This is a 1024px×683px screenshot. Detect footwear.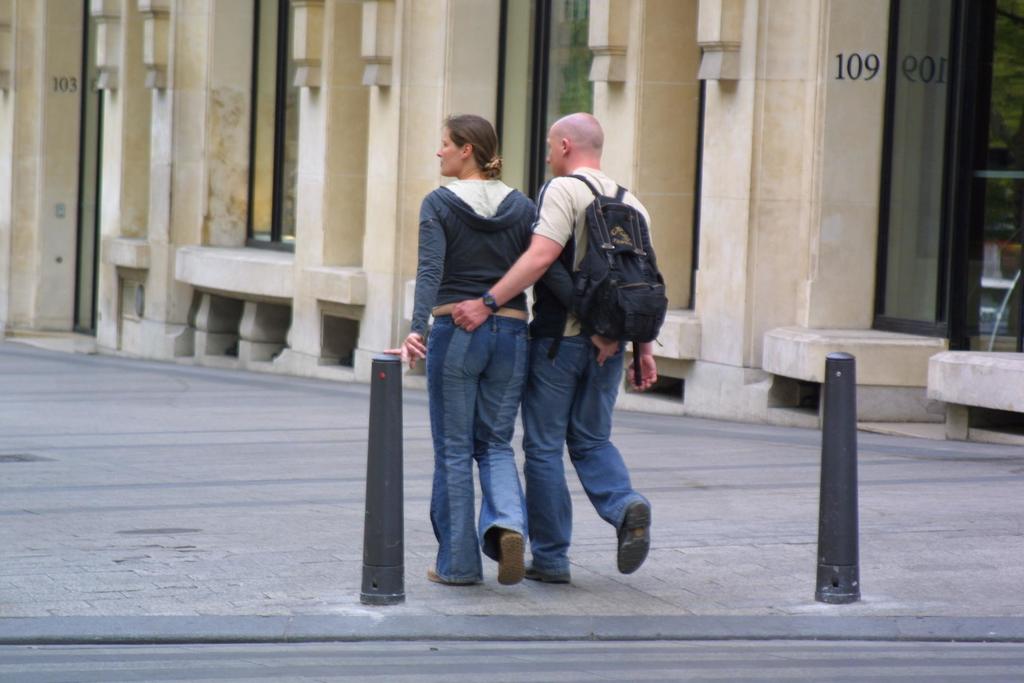
[499, 530, 525, 588].
